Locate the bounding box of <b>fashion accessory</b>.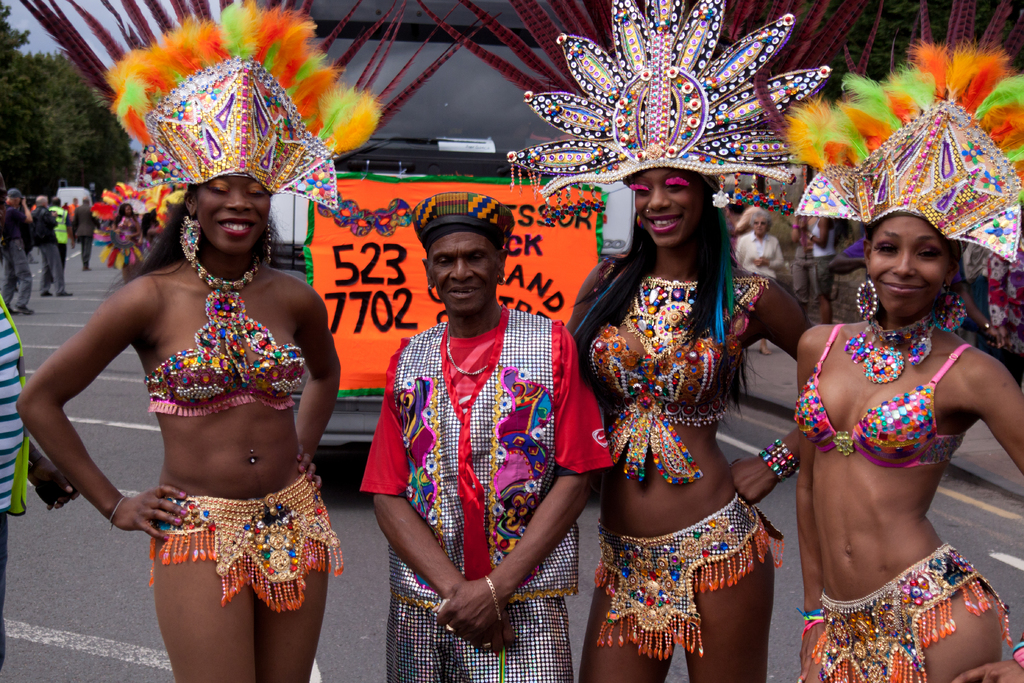
Bounding box: {"x1": 859, "y1": 280, "x2": 878, "y2": 315}.
